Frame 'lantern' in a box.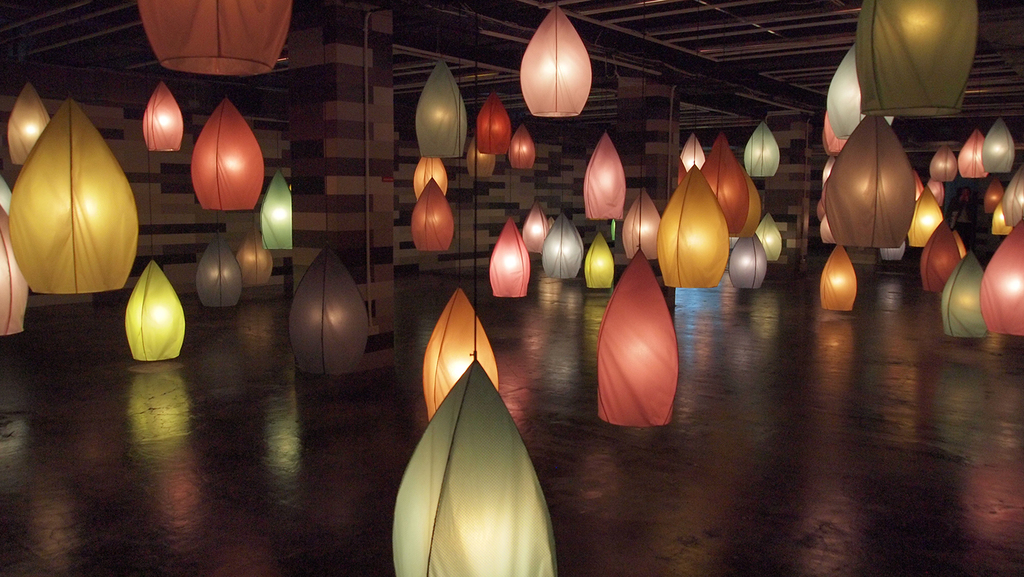
detection(754, 215, 782, 262).
